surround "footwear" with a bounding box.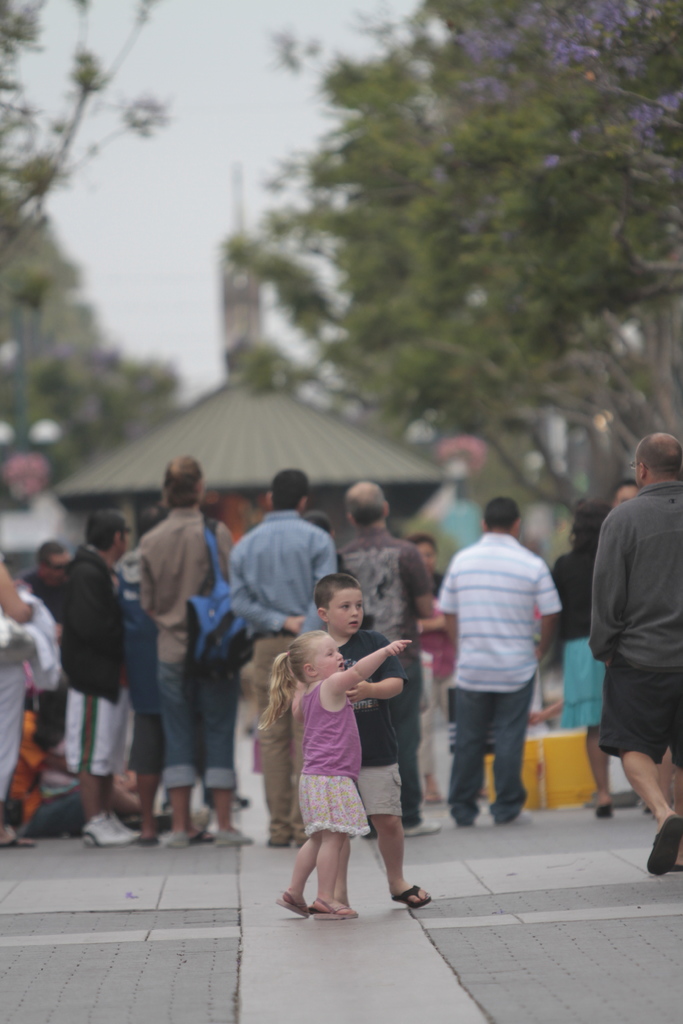
{"x1": 642, "y1": 800, "x2": 680, "y2": 882}.
